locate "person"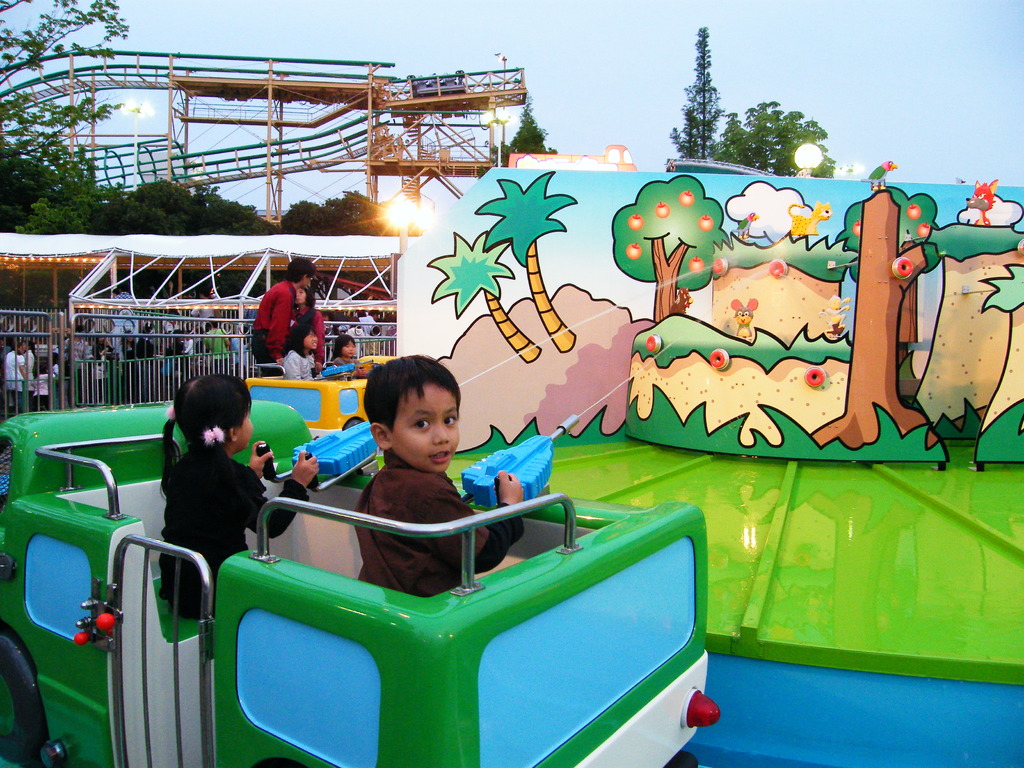
(281, 317, 318, 384)
